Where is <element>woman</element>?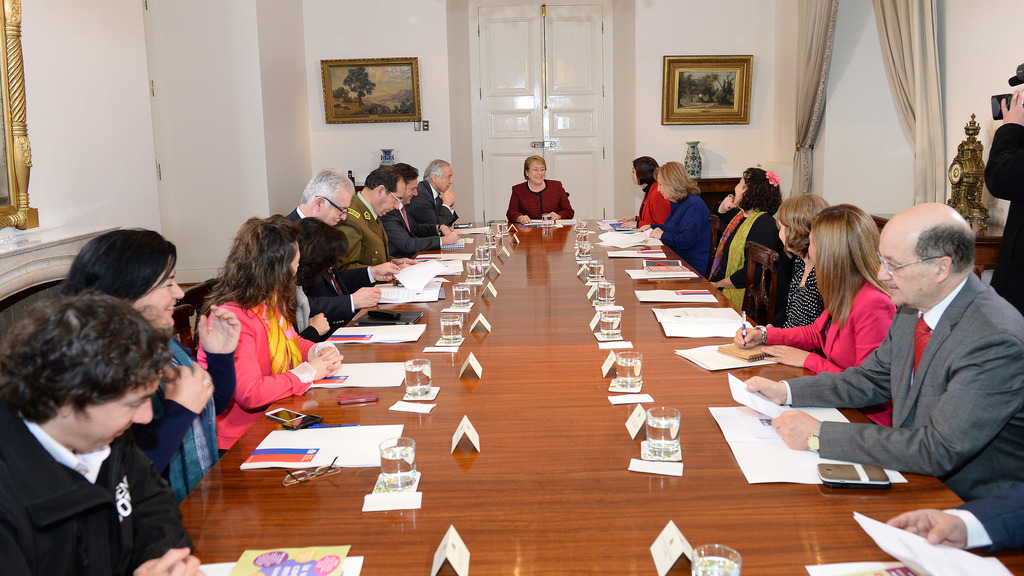
[168,187,349,437].
